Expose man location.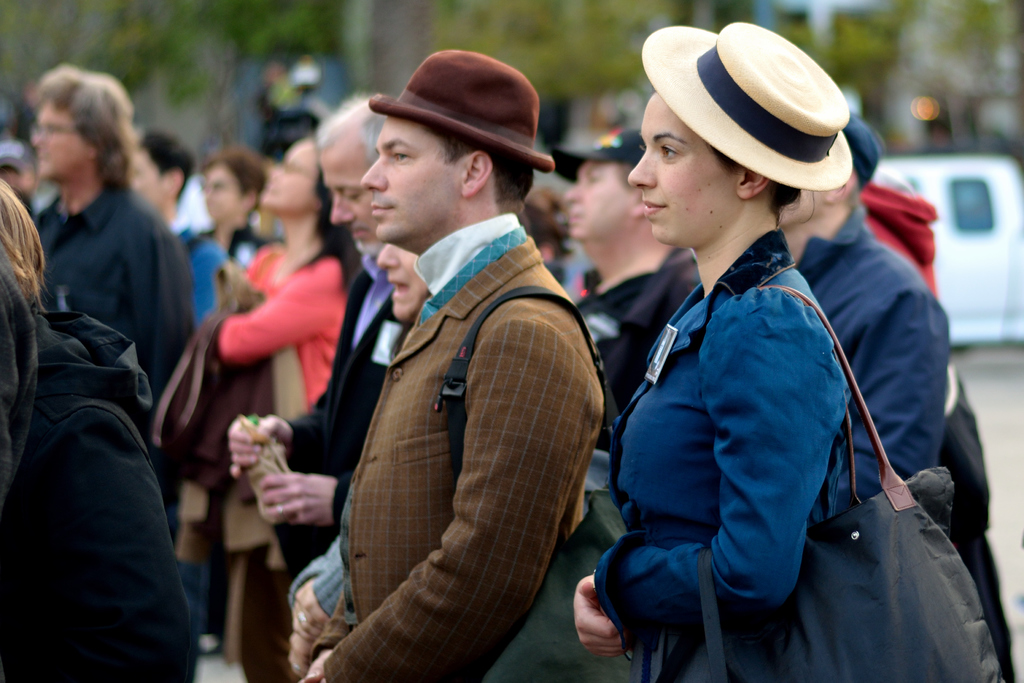
Exposed at {"x1": 271, "y1": 53, "x2": 614, "y2": 677}.
